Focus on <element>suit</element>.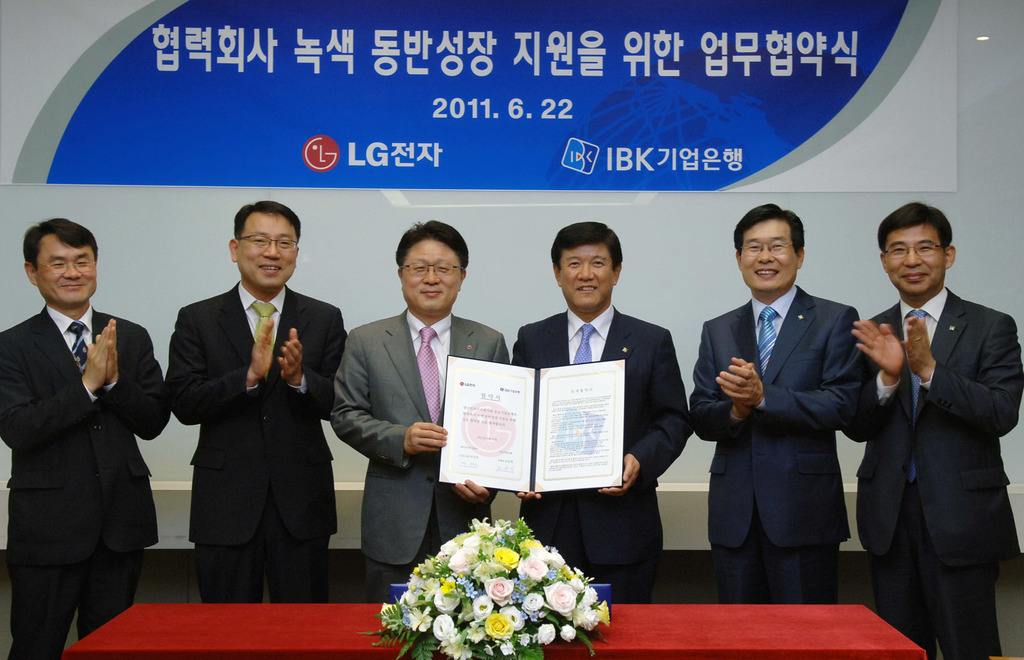
Focused at l=856, t=200, r=1023, b=659.
